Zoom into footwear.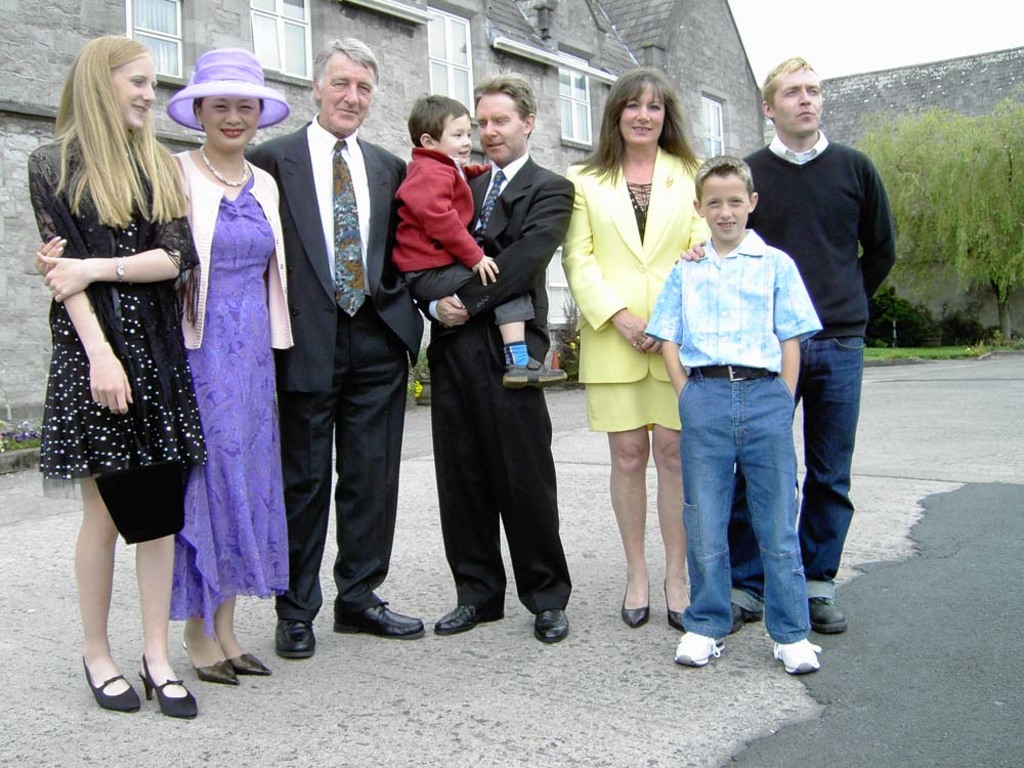
Zoom target: x1=270, y1=614, x2=316, y2=664.
